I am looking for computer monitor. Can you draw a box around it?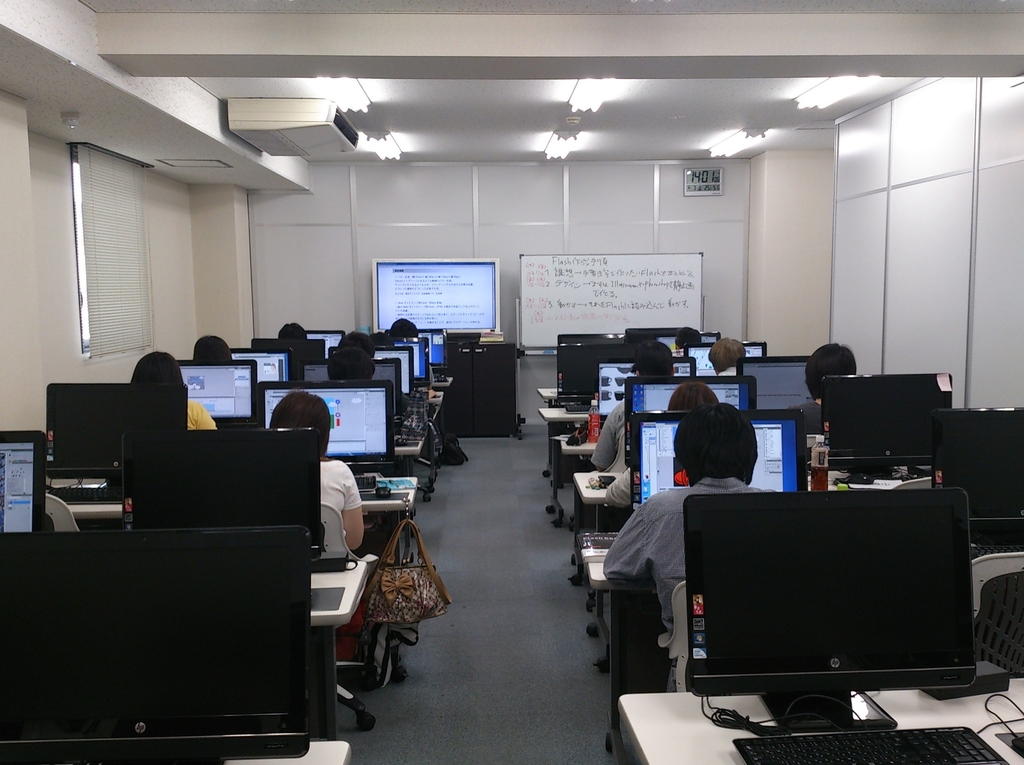
Sure, the bounding box is 0,430,45,530.
